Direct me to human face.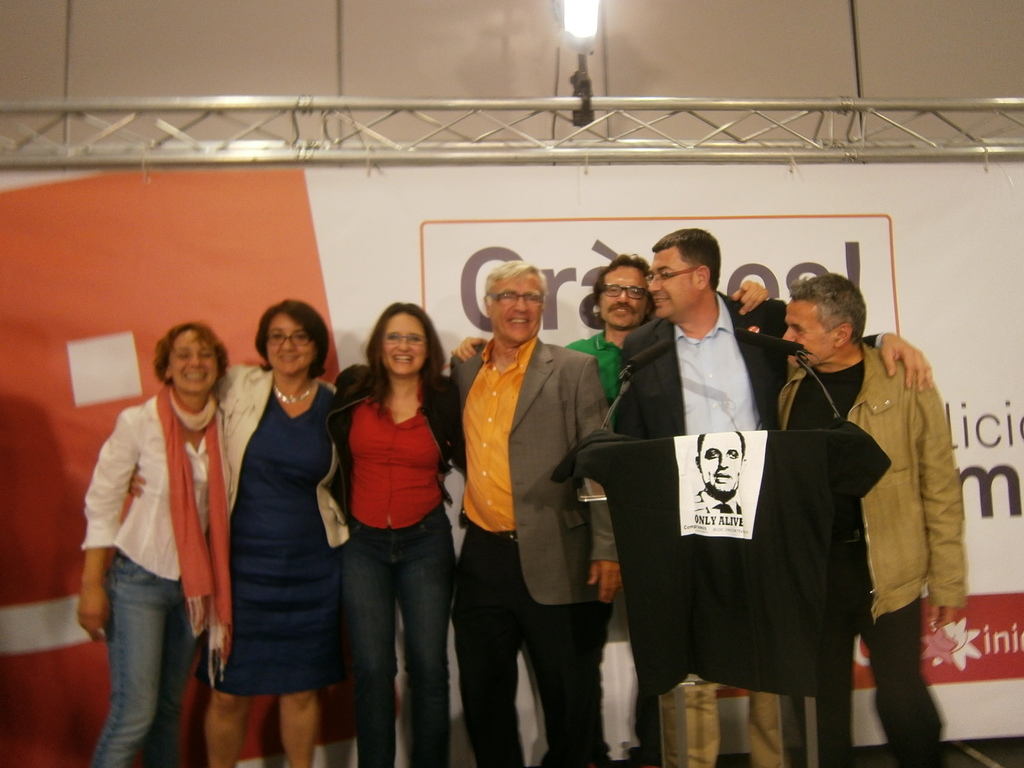
Direction: {"left": 650, "top": 252, "right": 697, "bottom": 315}.
